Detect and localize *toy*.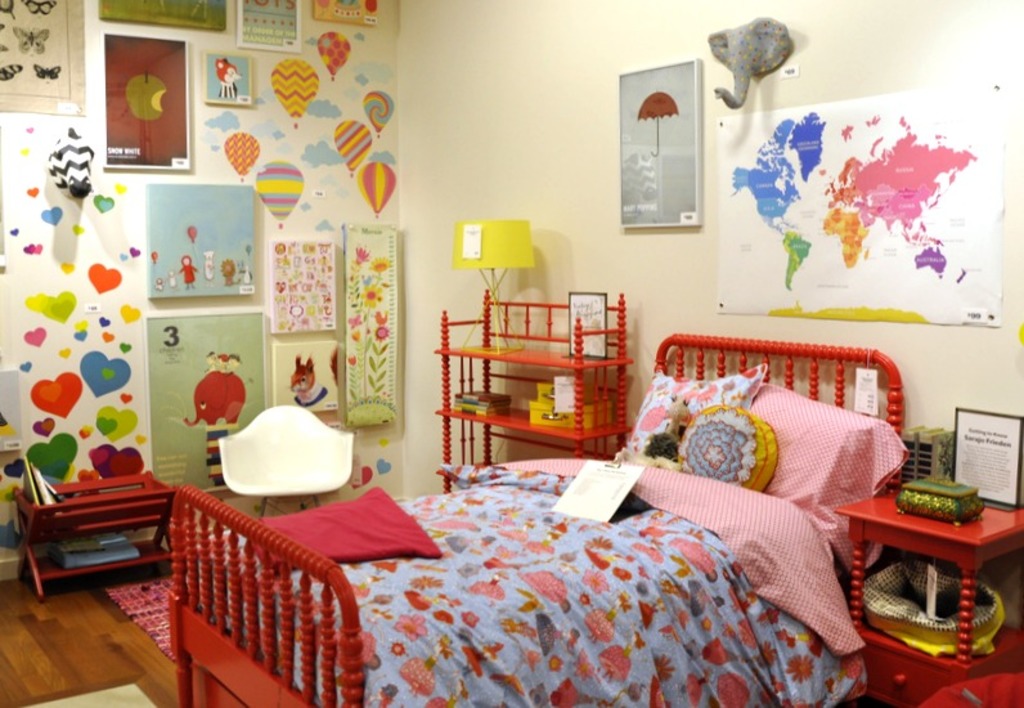
Localized at locate(42, 129, 90, 189).
